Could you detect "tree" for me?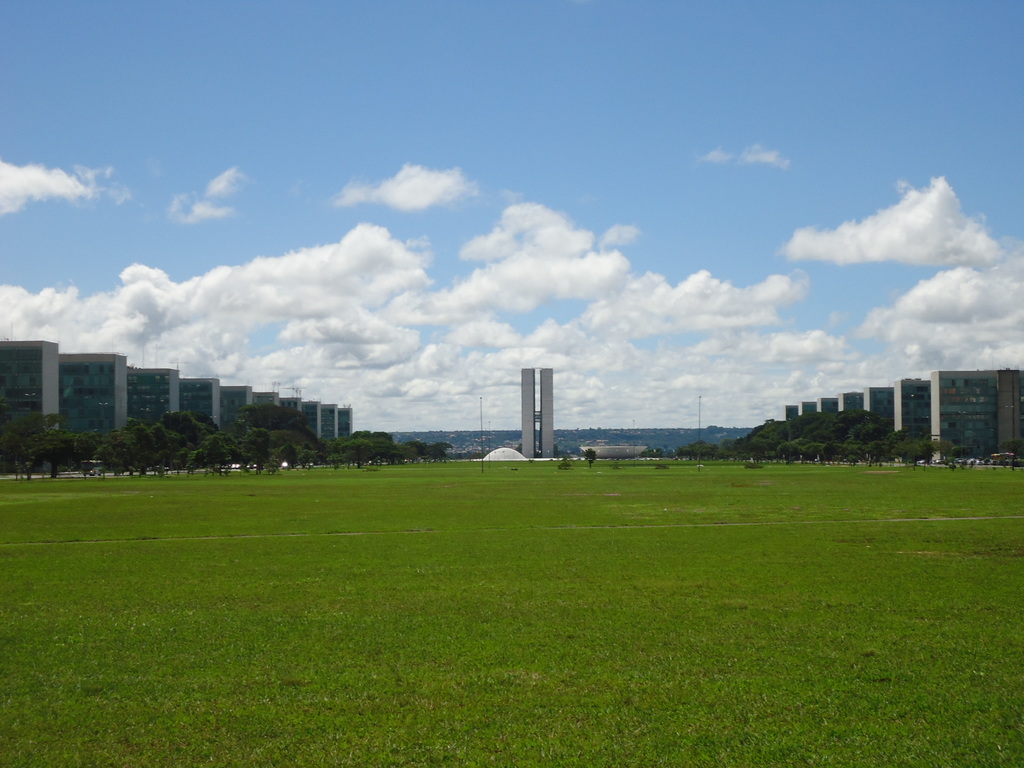
Detection result: bbox=[274, 440, 298, 469].
